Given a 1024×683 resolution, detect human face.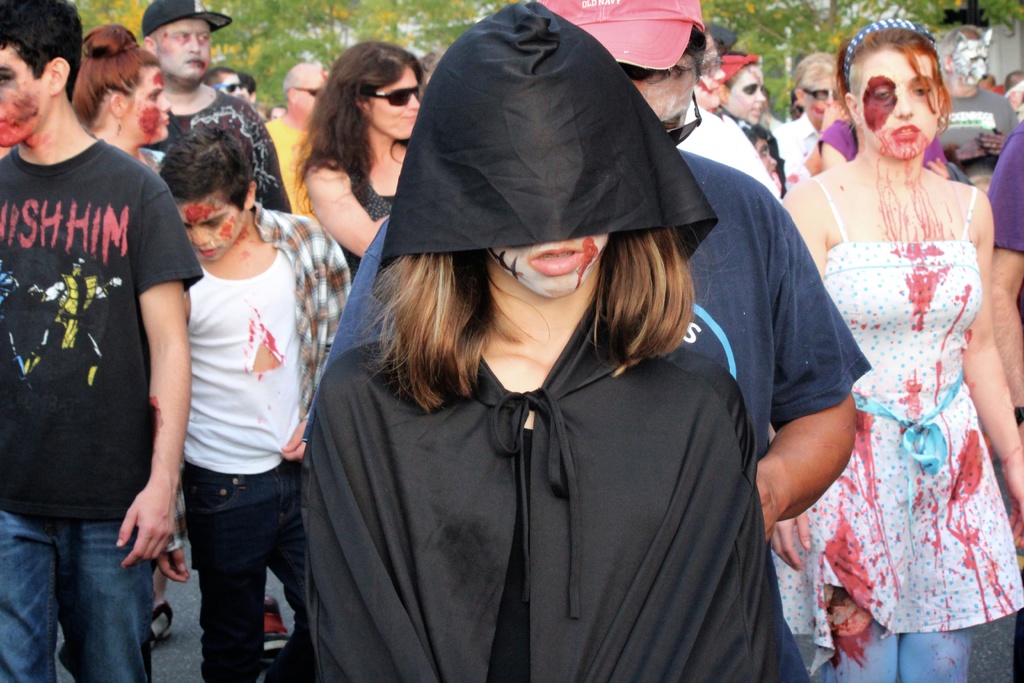
[698,36,724,110].
